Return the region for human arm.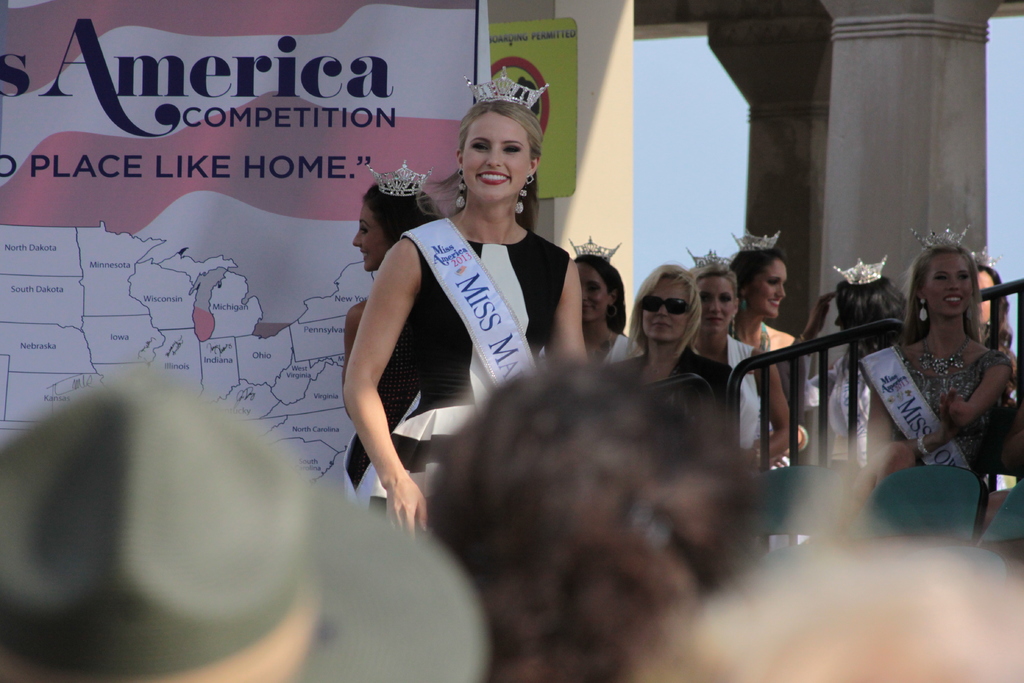
rect(544, 257, 591, 370).
